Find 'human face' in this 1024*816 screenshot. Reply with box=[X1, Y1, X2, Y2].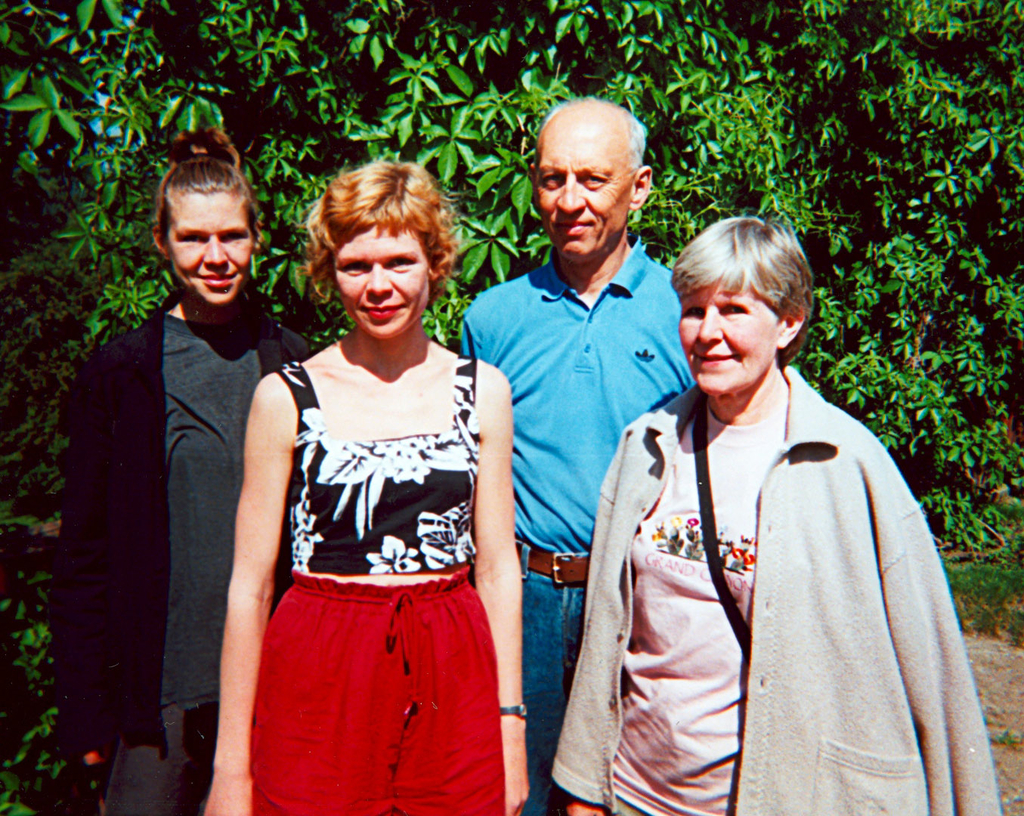
box=[676, 273, 776, 398].
